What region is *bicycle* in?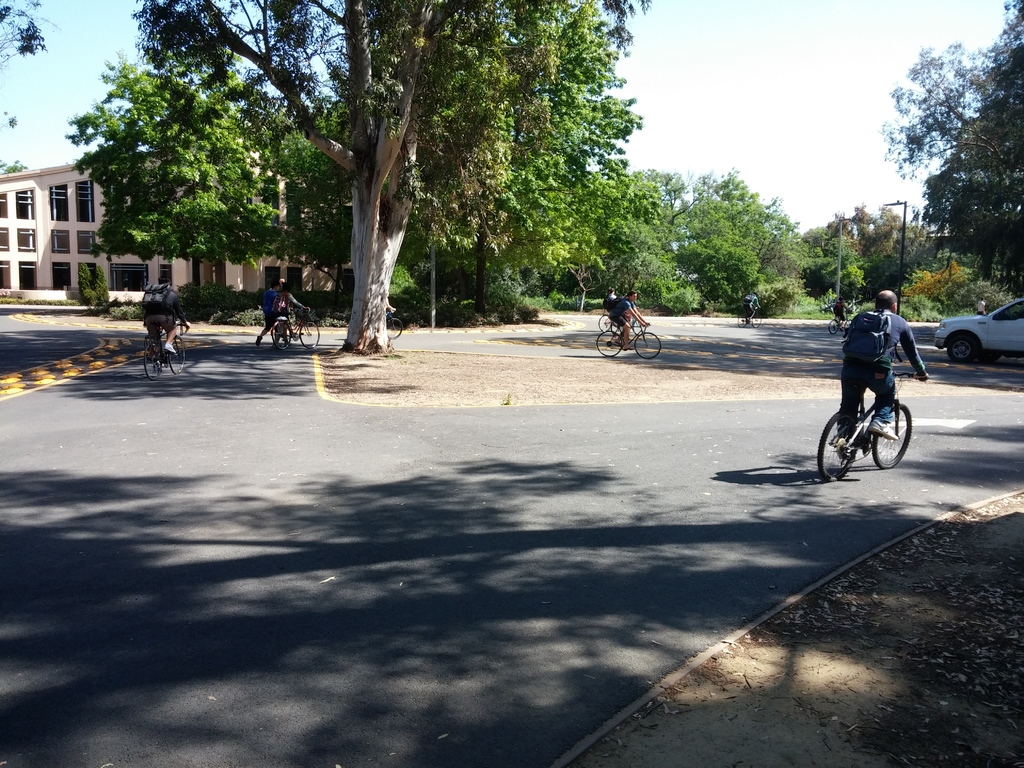
595:317:665:358.
